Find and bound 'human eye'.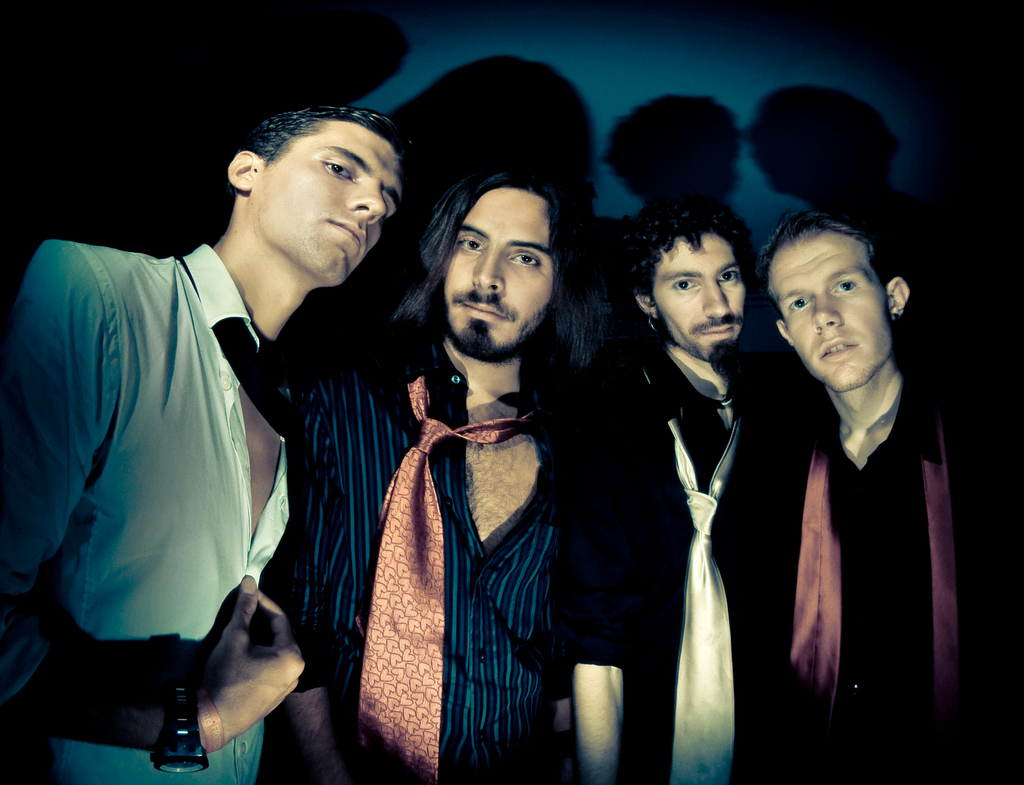
Bound: select_region(324, 159, 355, 182).
